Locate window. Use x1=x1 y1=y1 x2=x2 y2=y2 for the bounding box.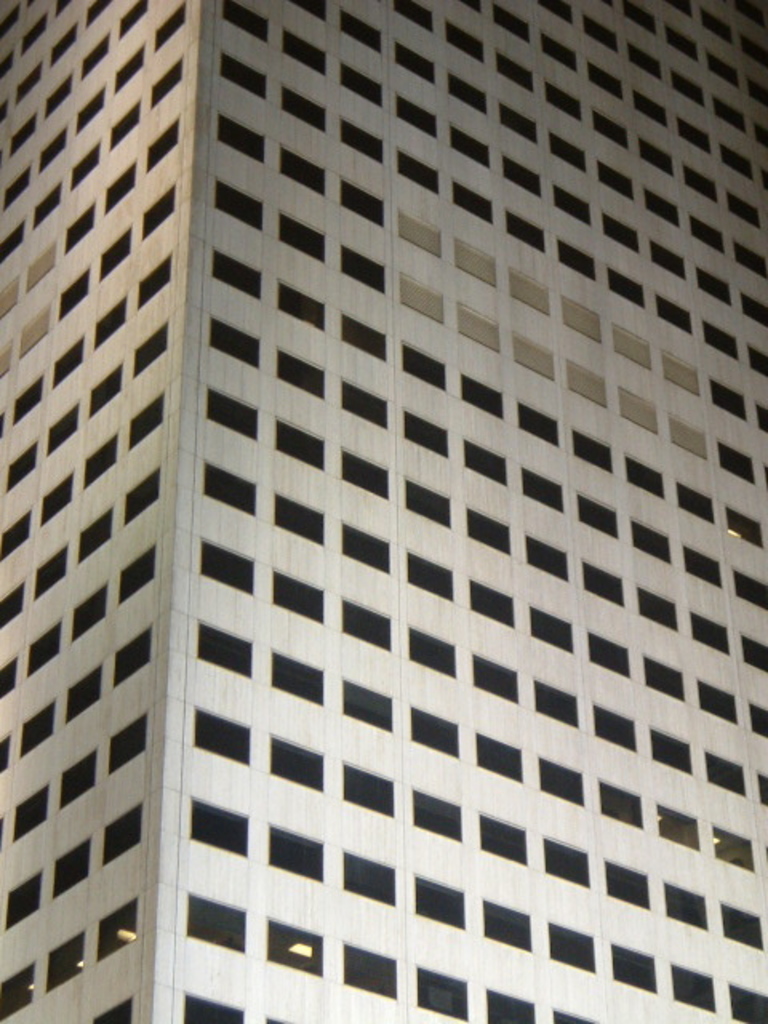
x1=557 y1=230 x2=597 y2=280.
